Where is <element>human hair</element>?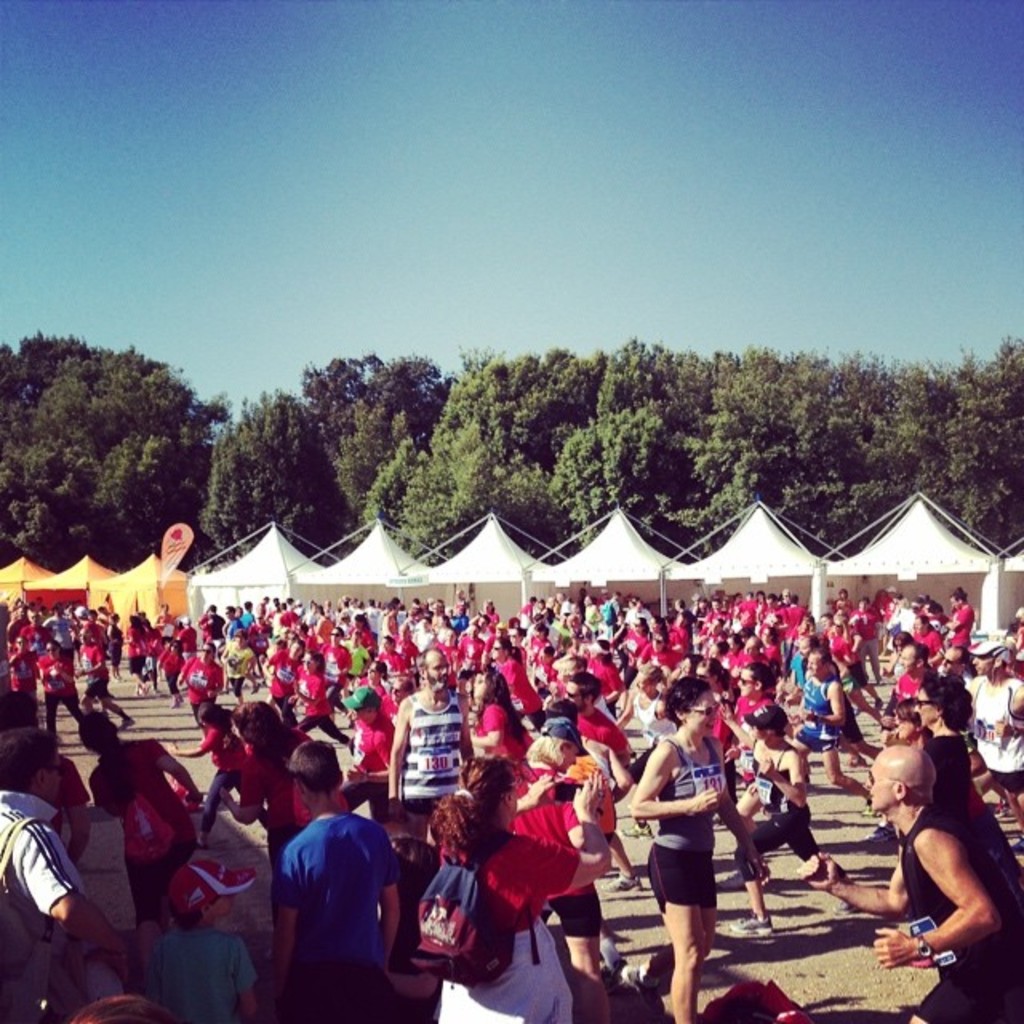
bbox=[192, 698, 227, 726].
